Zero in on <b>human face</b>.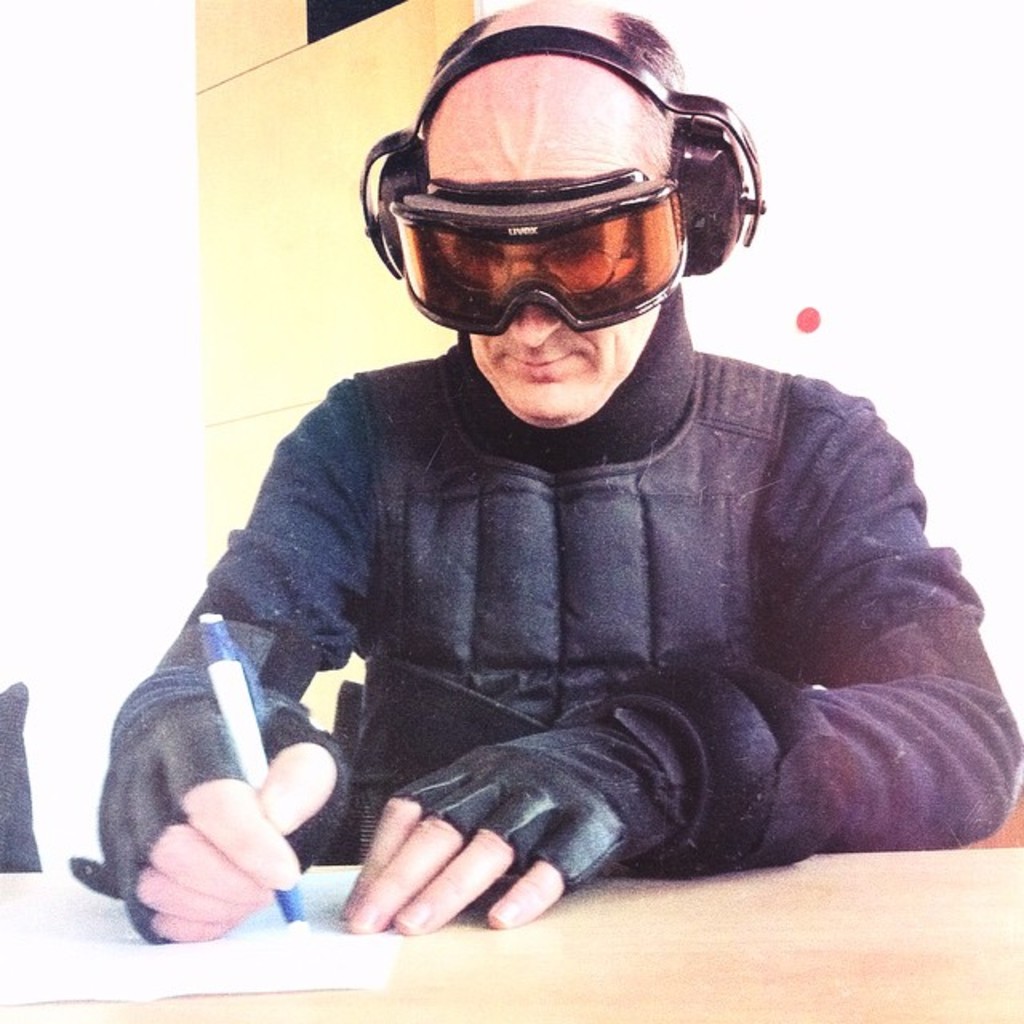
Zeroed in: 438 58 675 414.
